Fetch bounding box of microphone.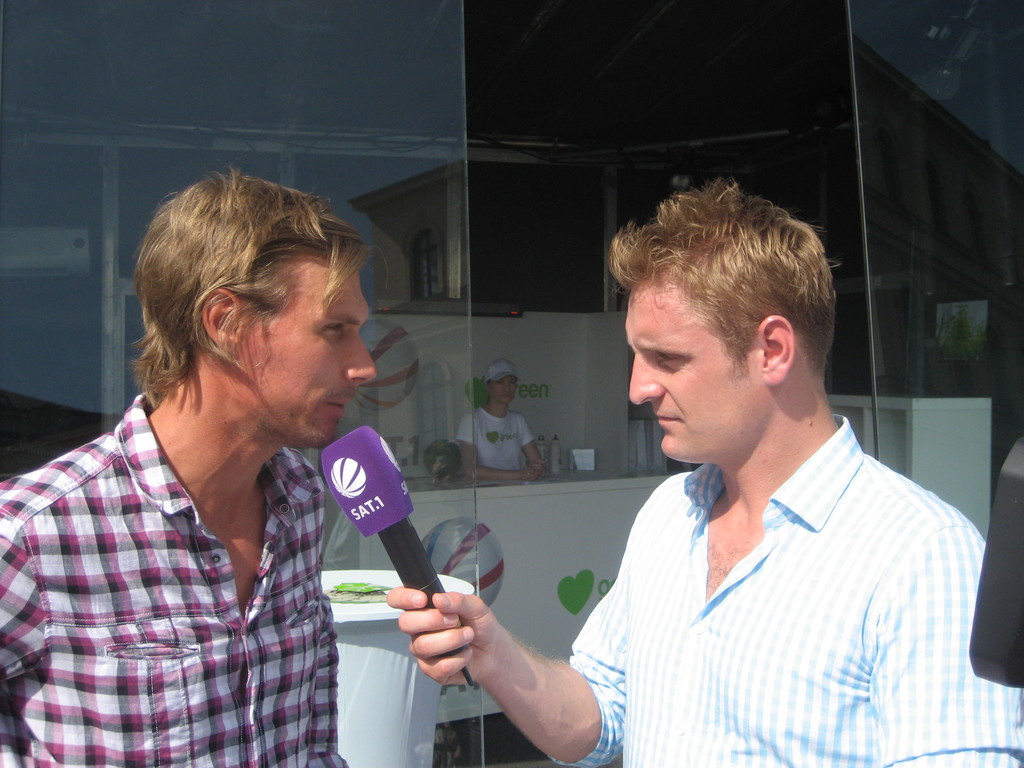
Bbox: (317,426,469,684).
